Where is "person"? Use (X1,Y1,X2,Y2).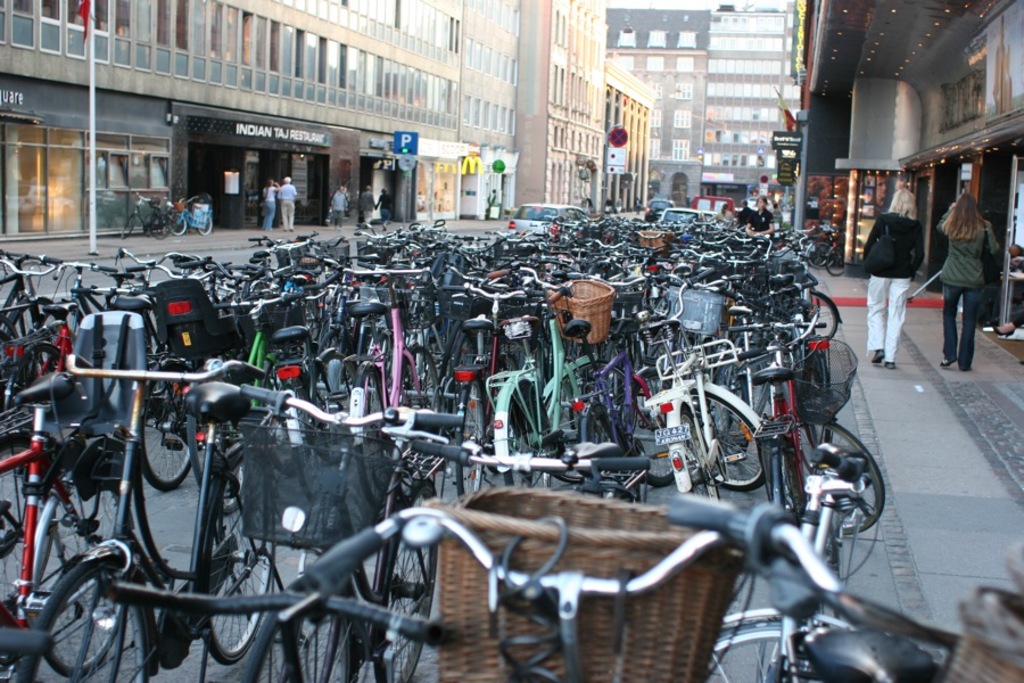
(275,175,300,236).
